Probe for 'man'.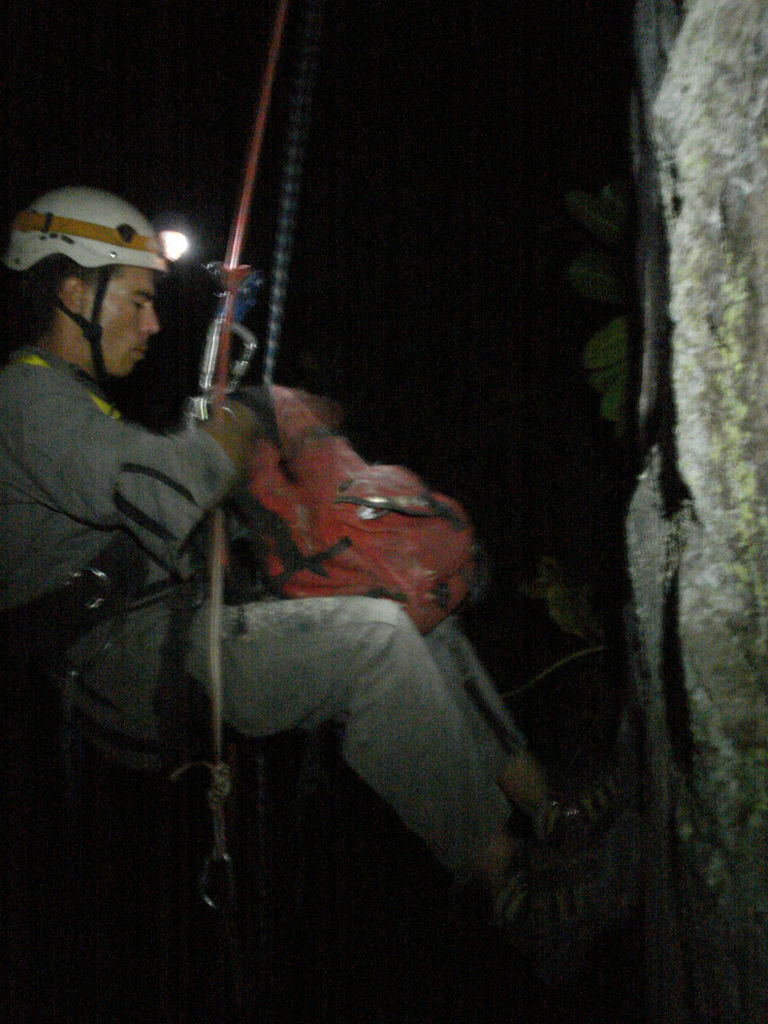
Probe result: {"left": 0, "top": 186, "right": 669, "bottom": 946}.
